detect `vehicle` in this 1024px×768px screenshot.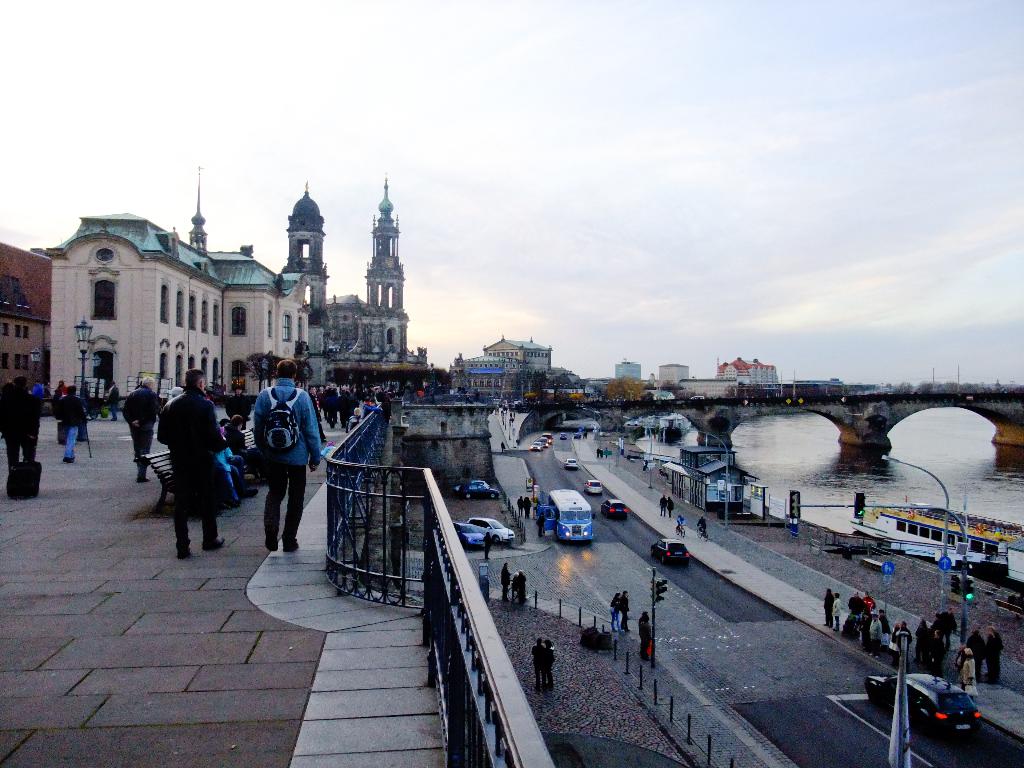
Detection: [623, 419, 642, 429].
